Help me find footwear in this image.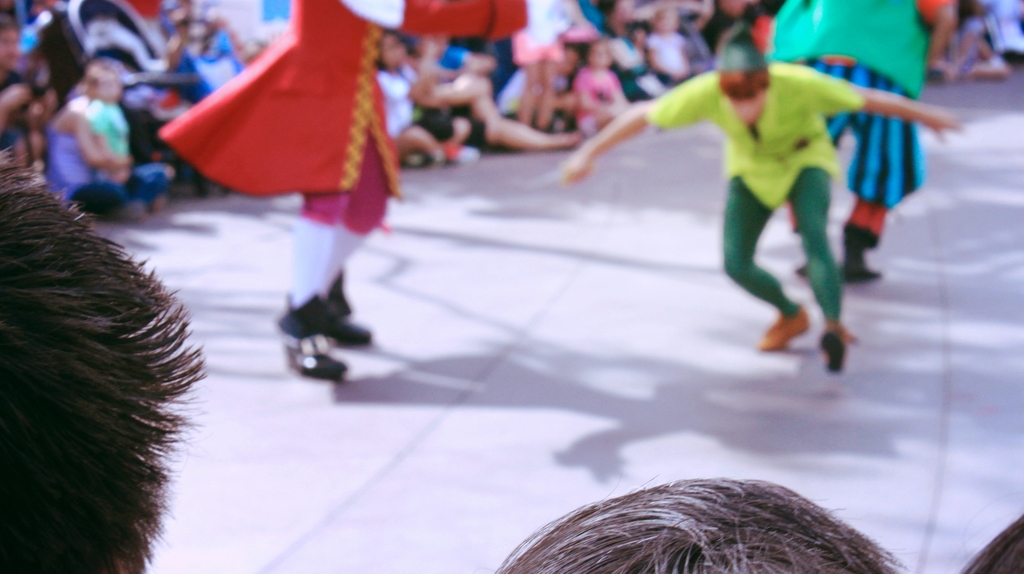
Found it: x1=278 y1=300 x2=342 y2=379.
